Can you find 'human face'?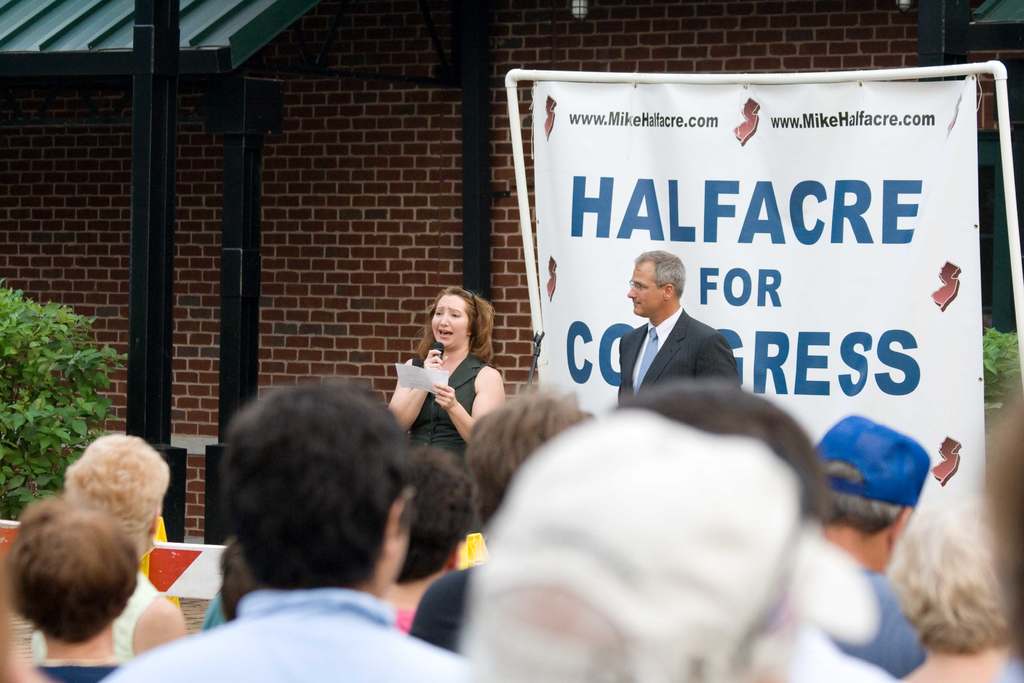
Yes, bounding box: locate(430, 297, 467, 350).
